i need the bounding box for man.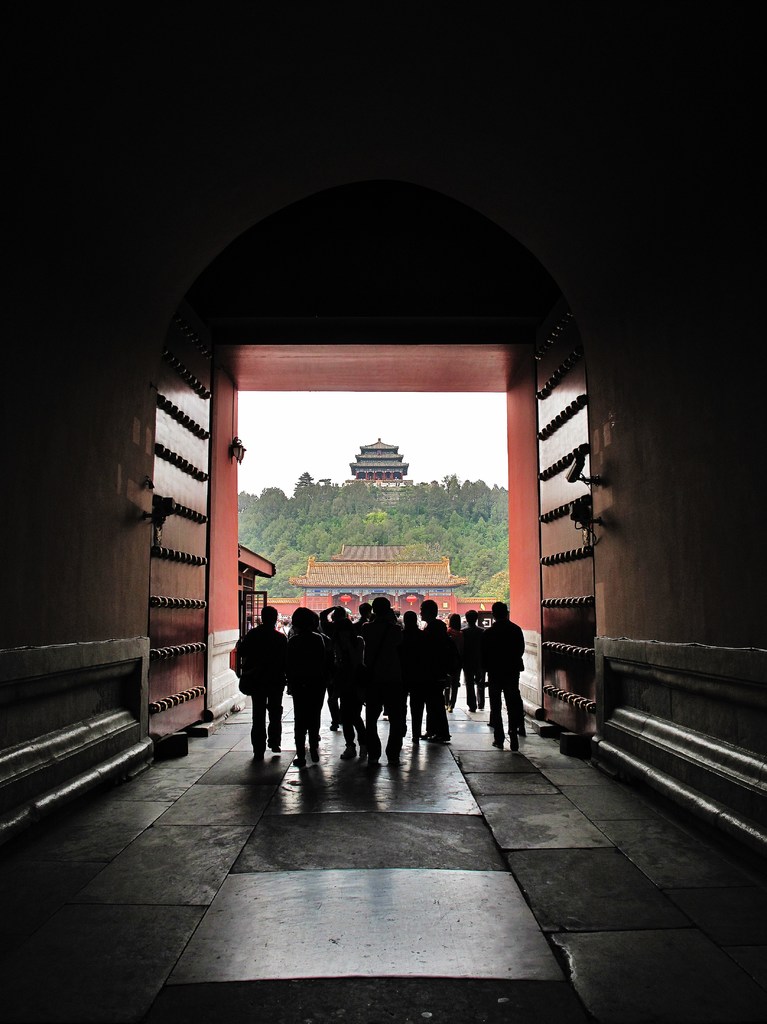
Here it is: <region>481, 596, 528, 730</region>.
